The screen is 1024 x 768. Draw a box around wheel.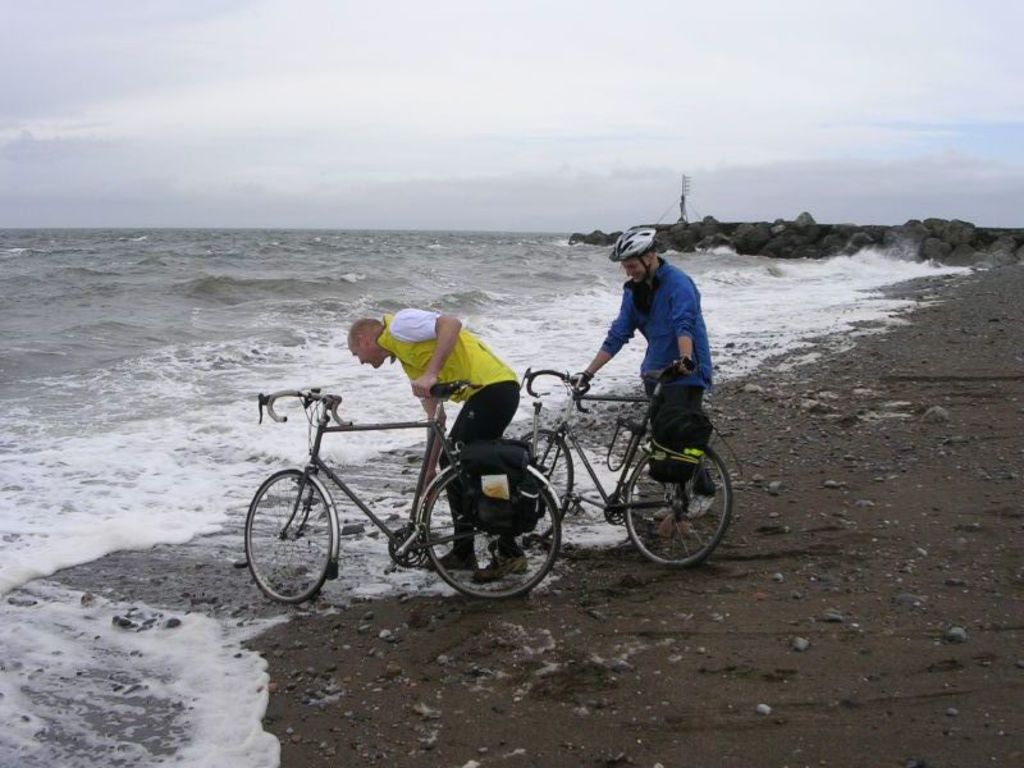
621,445,728,561.
